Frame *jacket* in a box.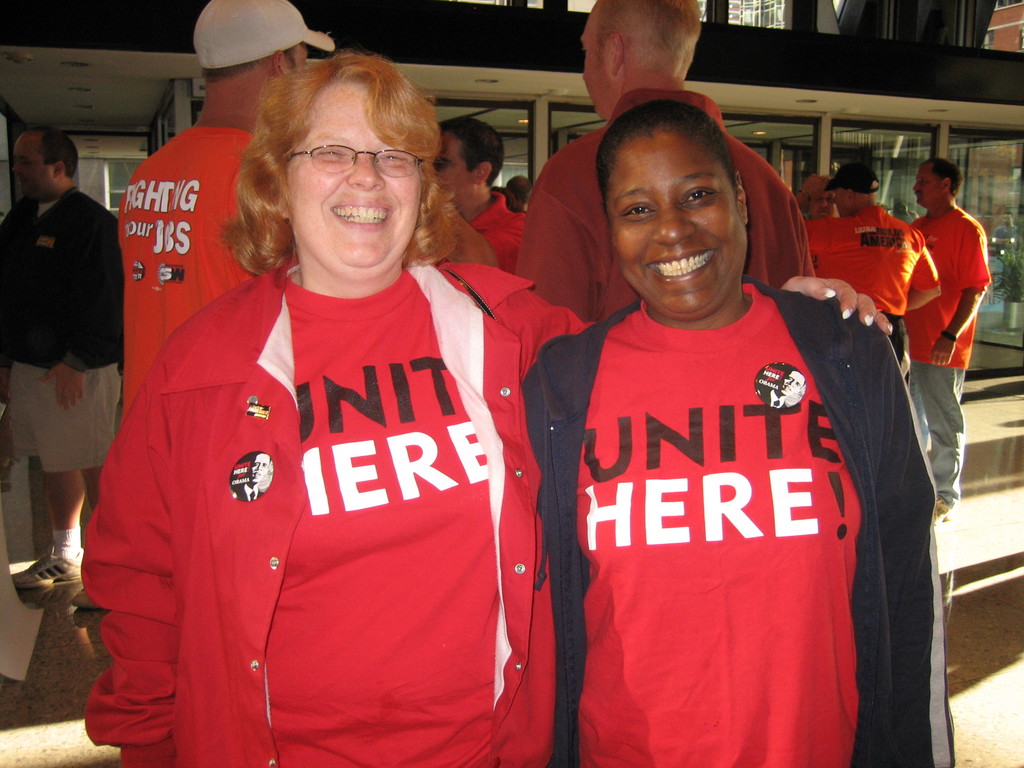
<region>520, 85, 820, 327</region>.
